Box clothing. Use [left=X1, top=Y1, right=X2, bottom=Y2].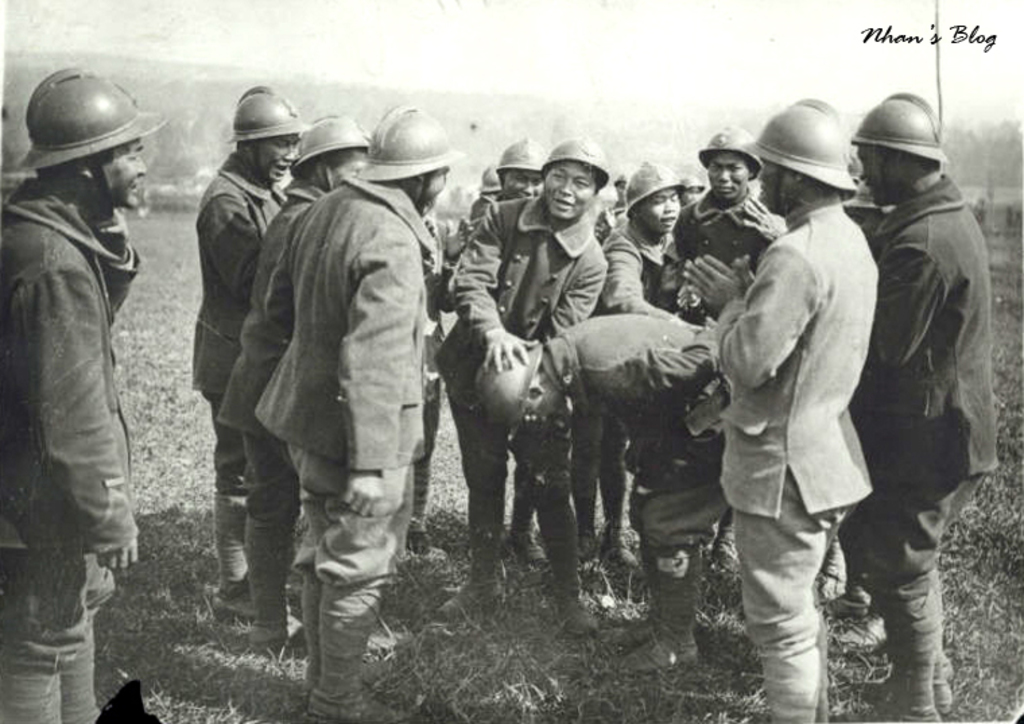
[left=694, top=181, right=877, bottom=723].
